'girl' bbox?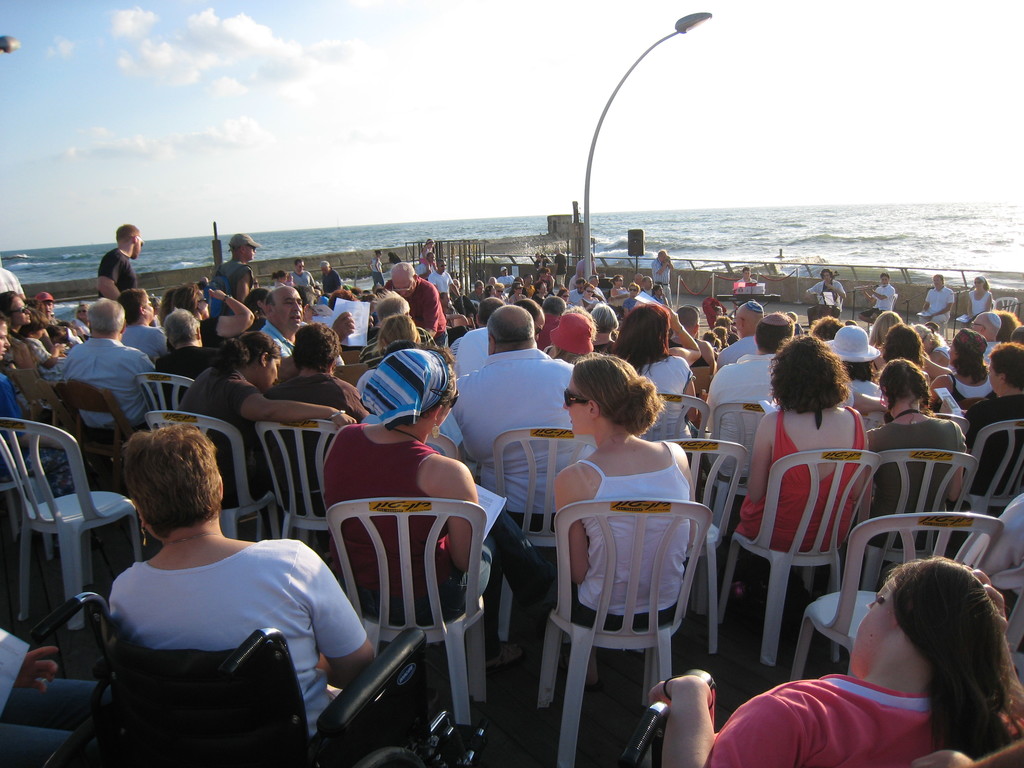
crop(317, 339, 565, 705)
